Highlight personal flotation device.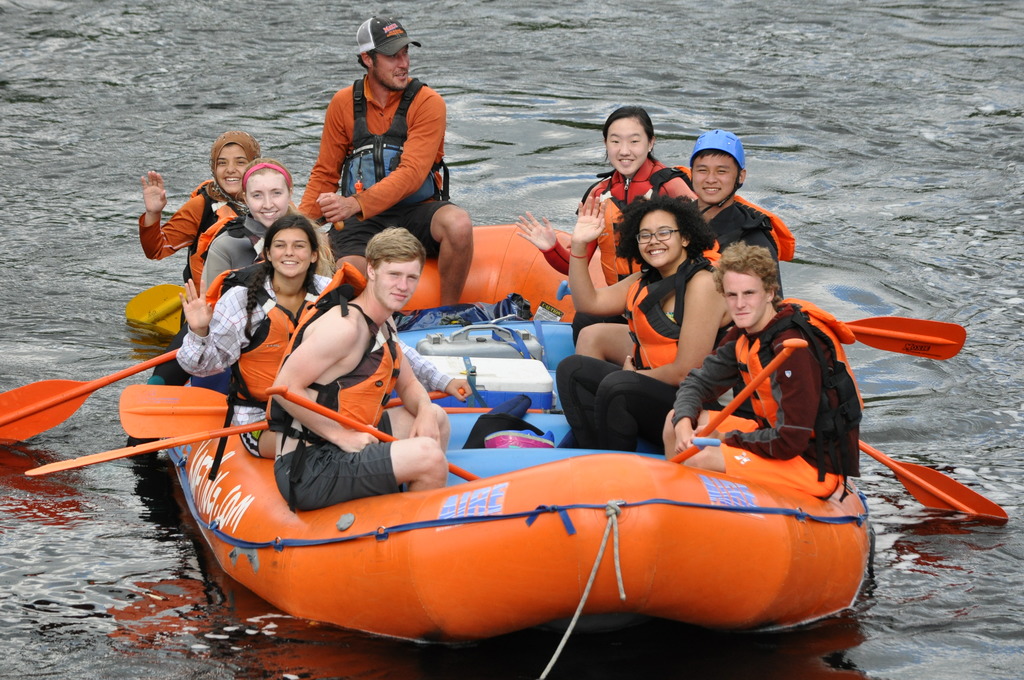
Highlighted region: {"x1": 261, "y1": 261, "x2": 401, "y2": 442}.
